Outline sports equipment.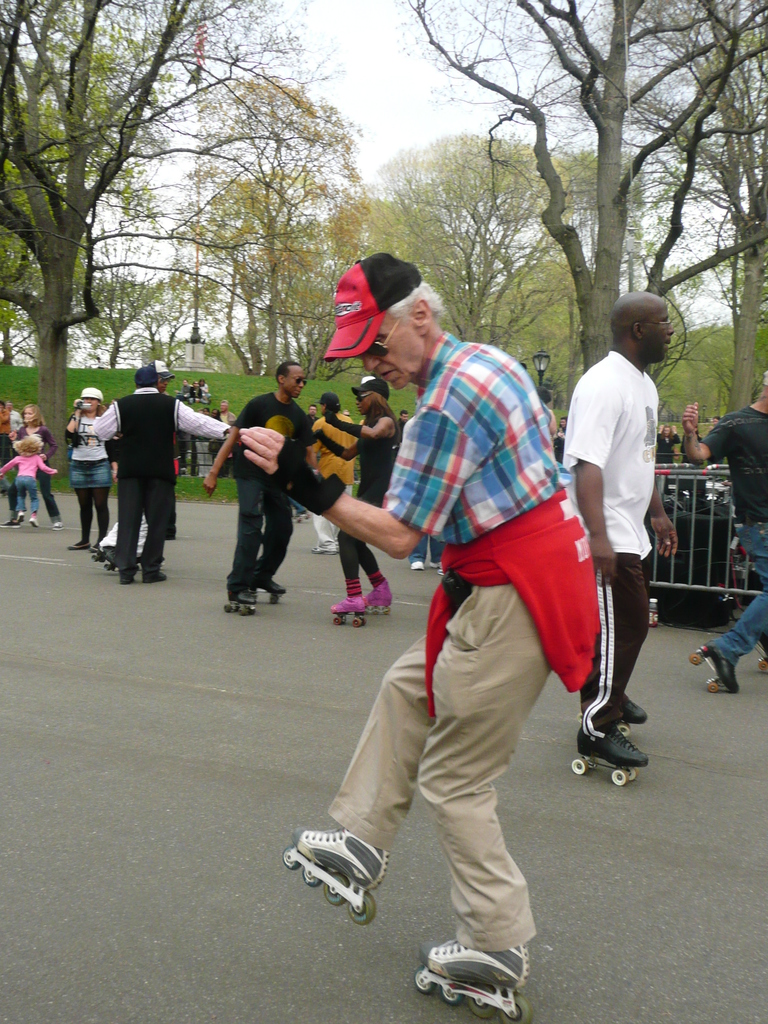
Outline: 570/726/646/786.
